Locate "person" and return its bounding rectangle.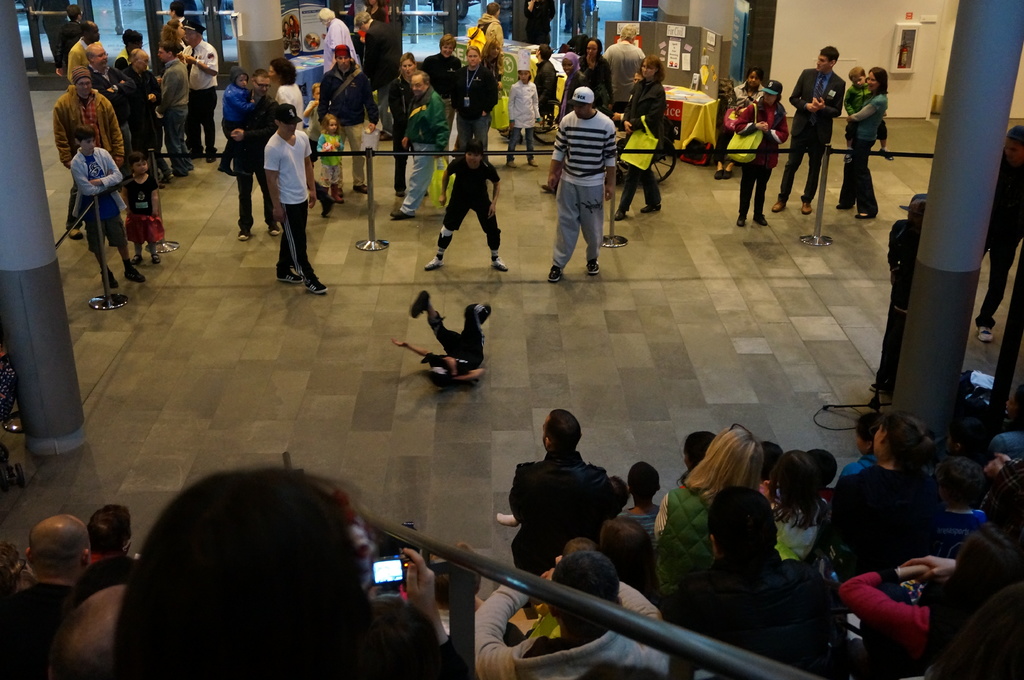
Rect(508, 70, 542, 166).
